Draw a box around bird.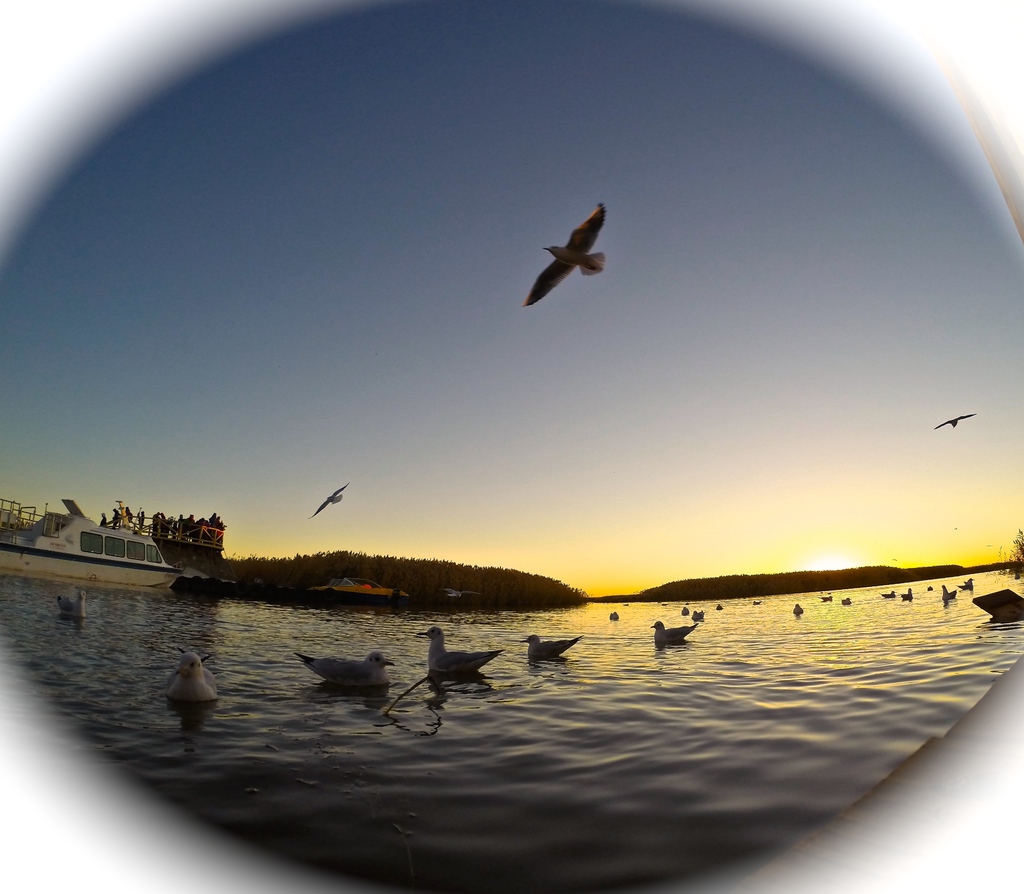
[x1=749, y1=598, x2=760, y2=606].
